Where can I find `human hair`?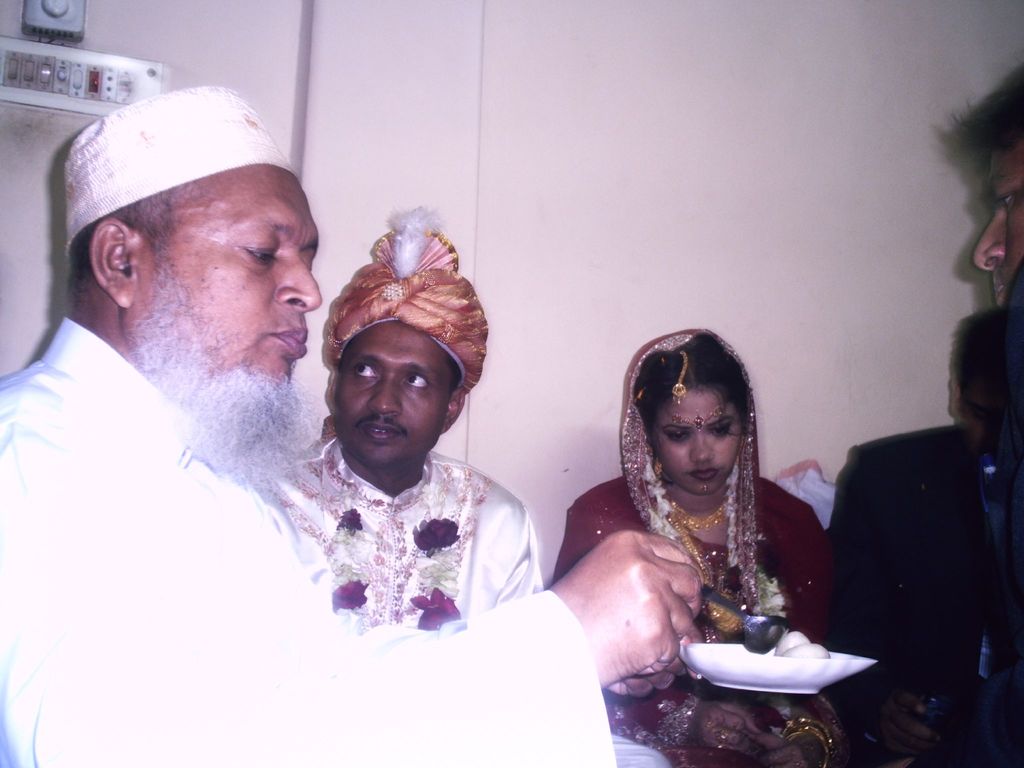
You can find it at locate(648, 332, 746, 424).
